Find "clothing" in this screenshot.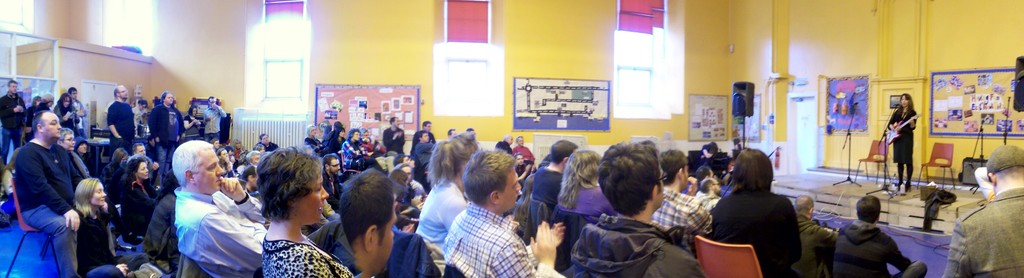
The bounding box for "clothing" is left=154, top=190, right=180, bottom=275.
